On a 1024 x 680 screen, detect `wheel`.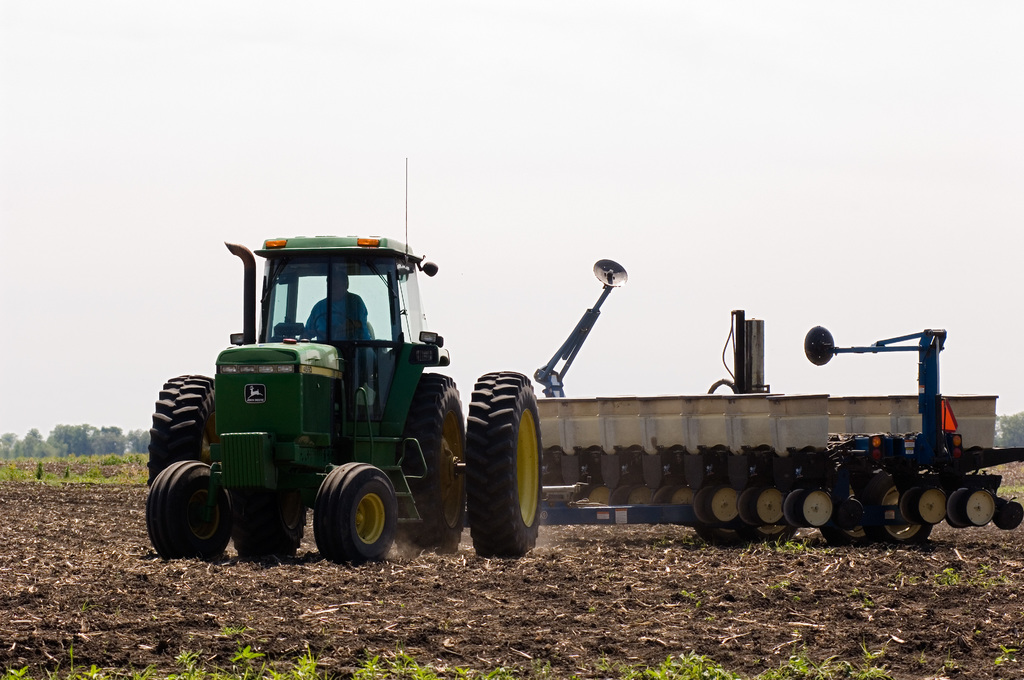
bbox=(403, 370, 474, 547).
